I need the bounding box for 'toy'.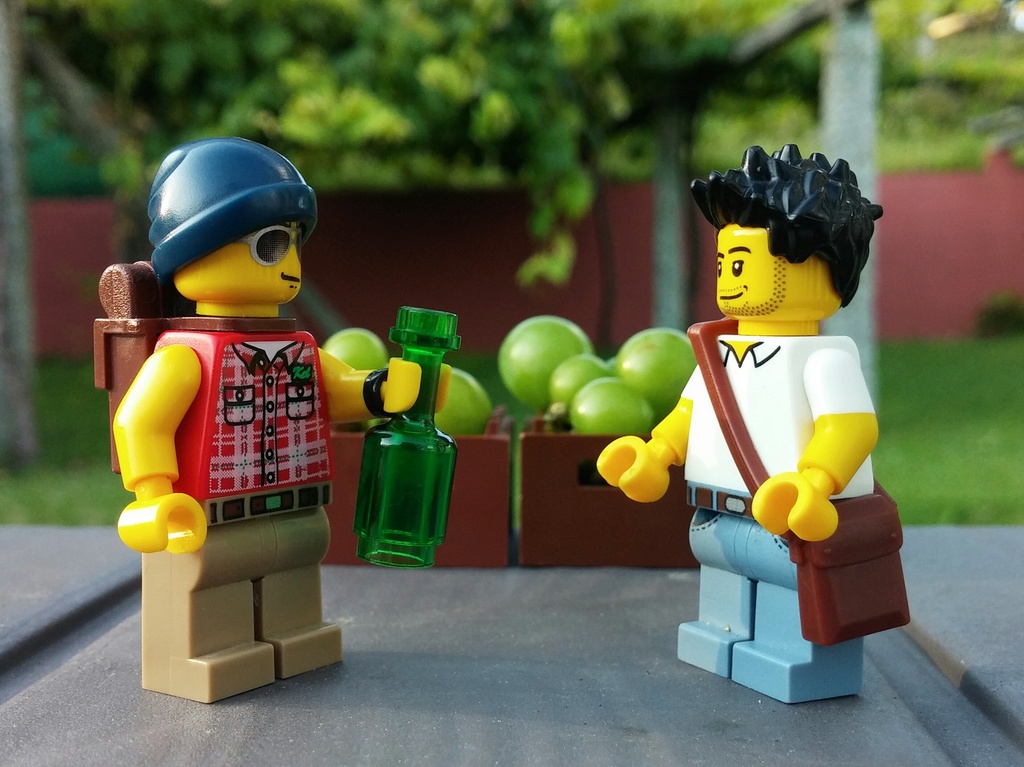
Here it is: select_region(91, 135, 353, 702).
